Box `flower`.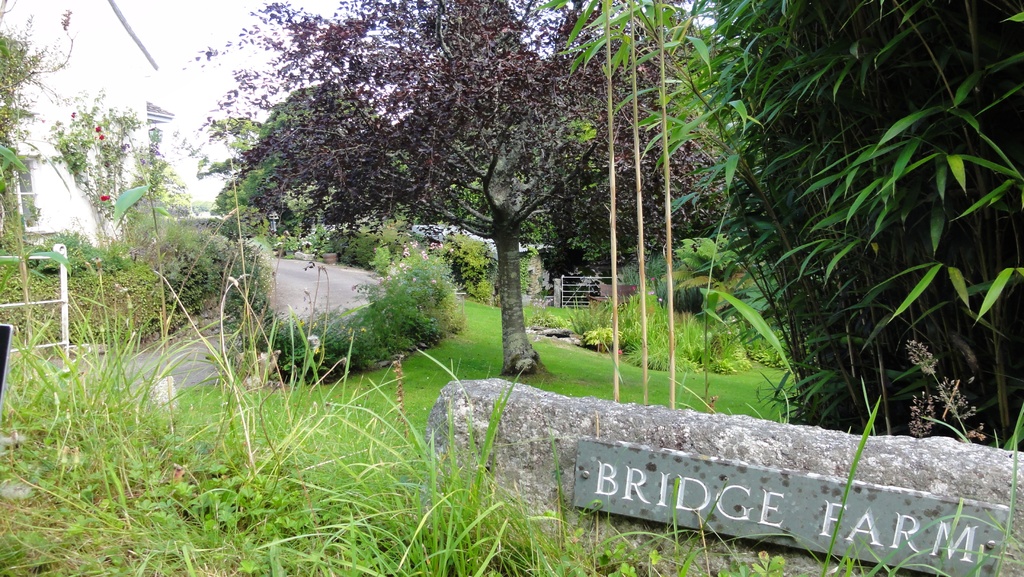
box=[92, 126, 99, 130].
